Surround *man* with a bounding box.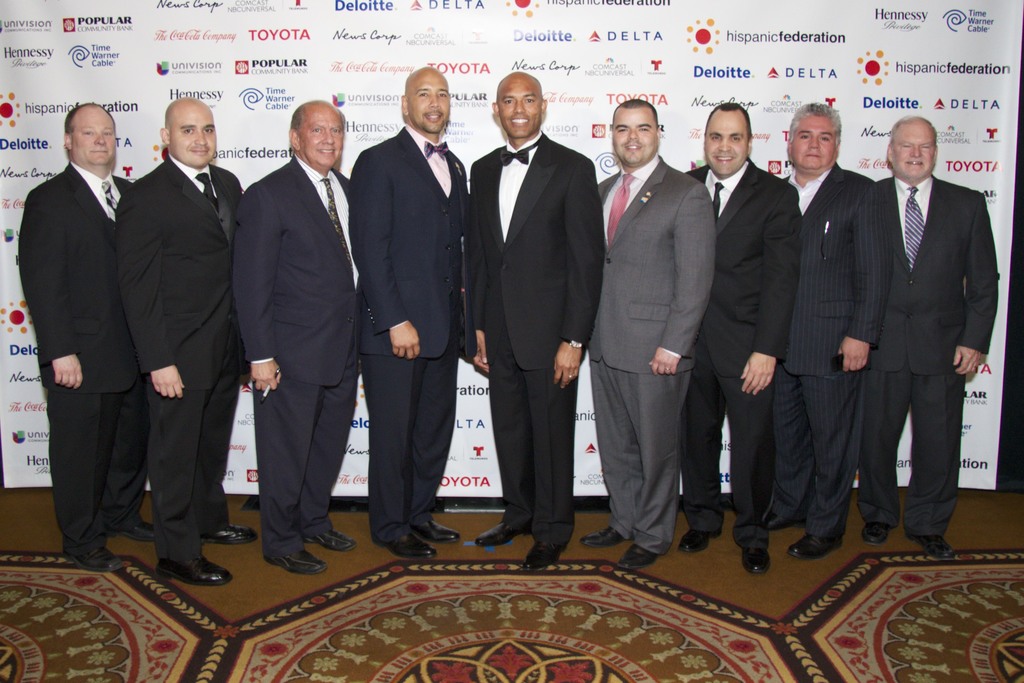
{"left": 760, "top": 101, "right": 890, "bottom": 561}.
